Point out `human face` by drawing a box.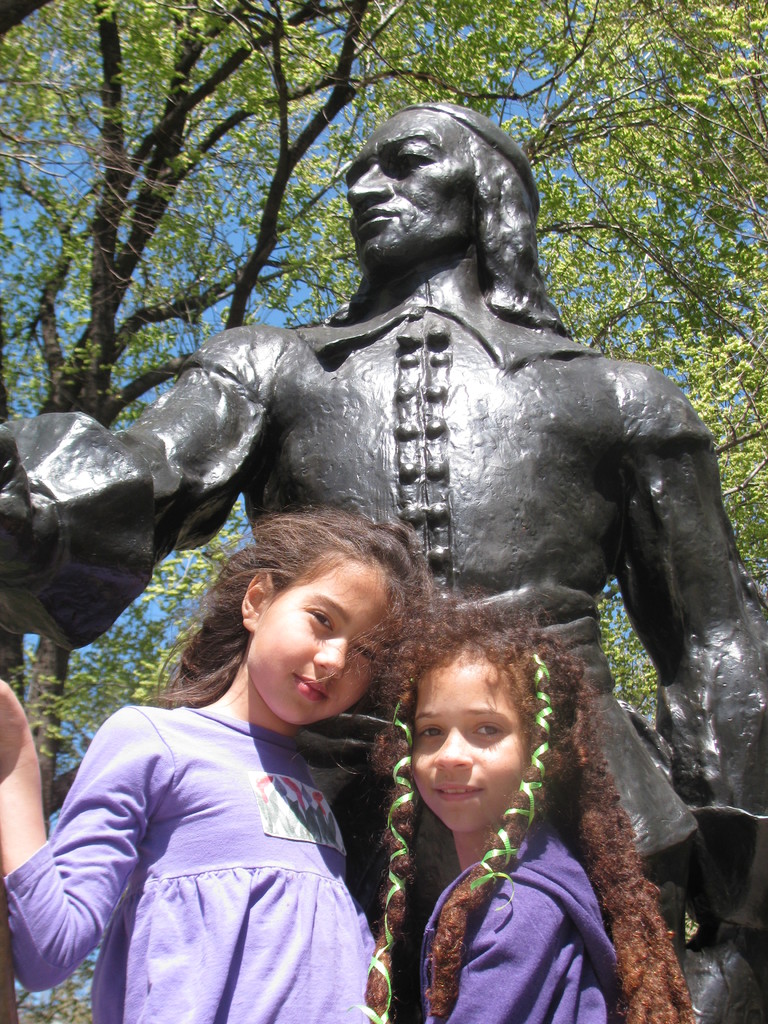
<region>401, 641, 534, 849</region>.
